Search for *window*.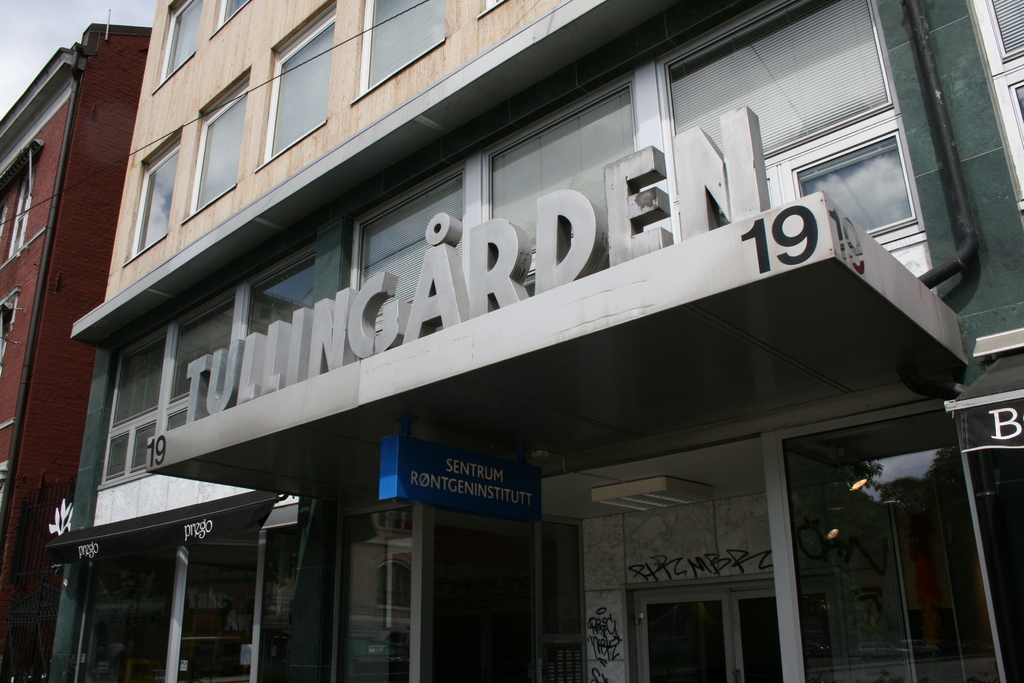
Found at crop(8, 170, 39, 259).
